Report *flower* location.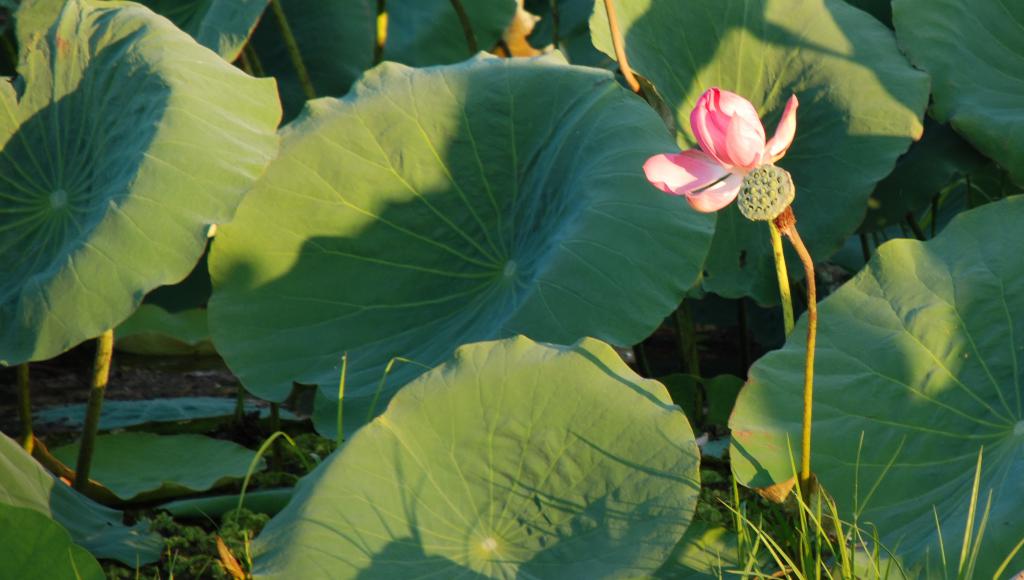
Report: locate(658, 79, 805, 214).
